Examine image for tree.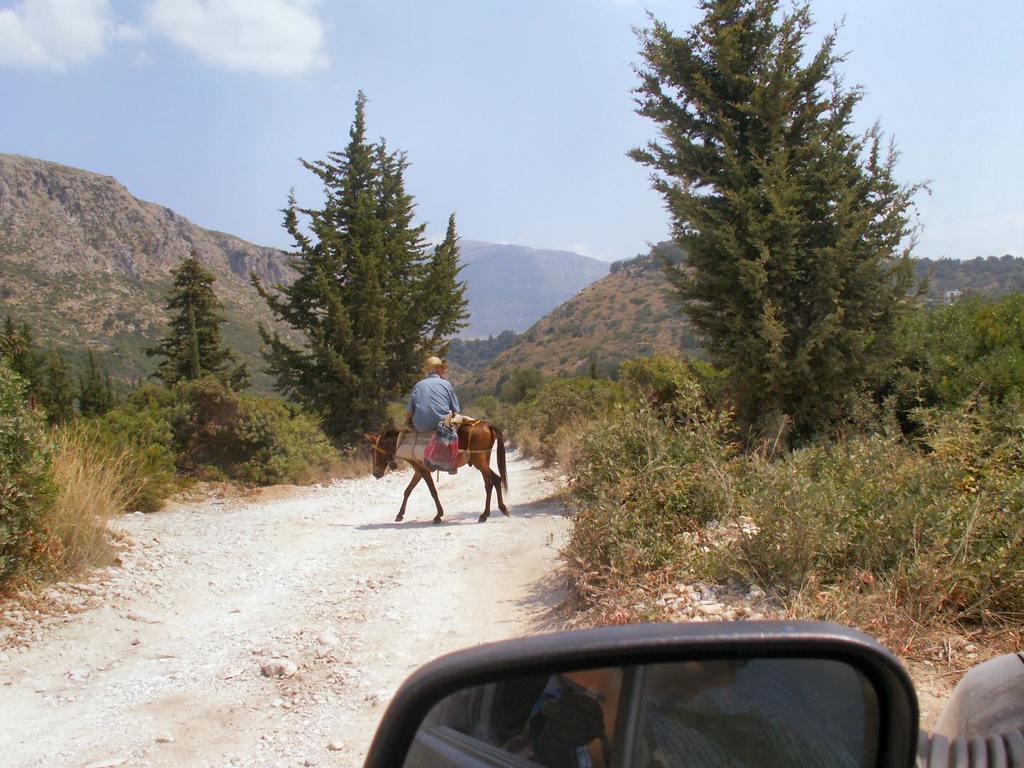
Examination result: 250 84 456 444.
